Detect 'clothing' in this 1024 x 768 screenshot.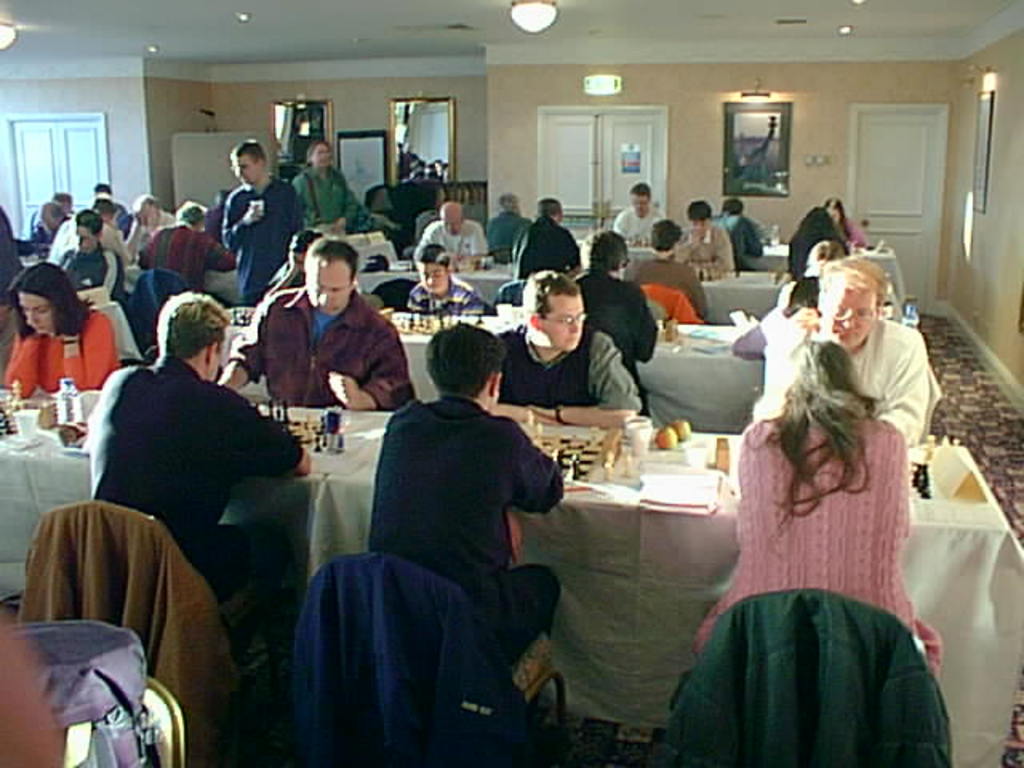
Detection: 77:355:306:637.
